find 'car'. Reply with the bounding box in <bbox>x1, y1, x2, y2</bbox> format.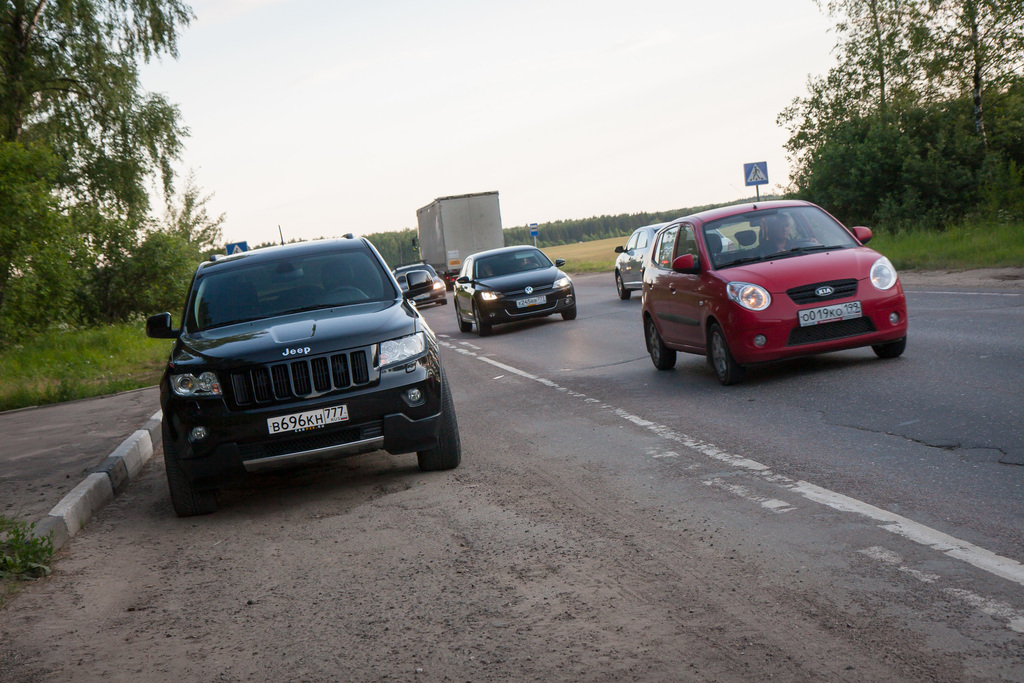
<bbox>451, 242, 577, 332</bbox>.
